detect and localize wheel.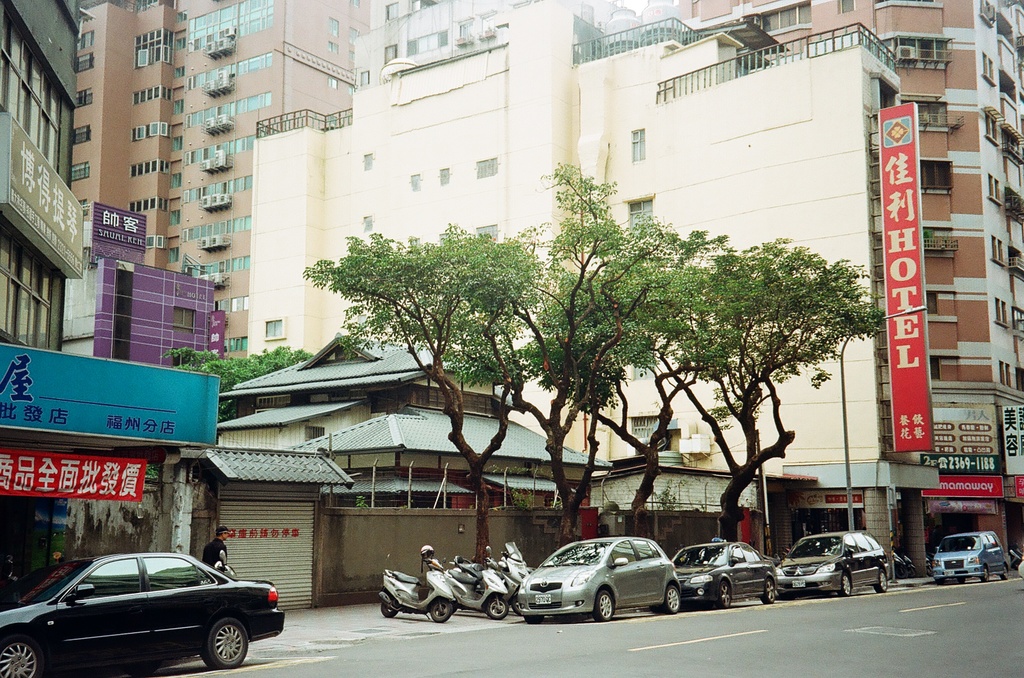
Localized at Rect(202, 618, 251, 670).
